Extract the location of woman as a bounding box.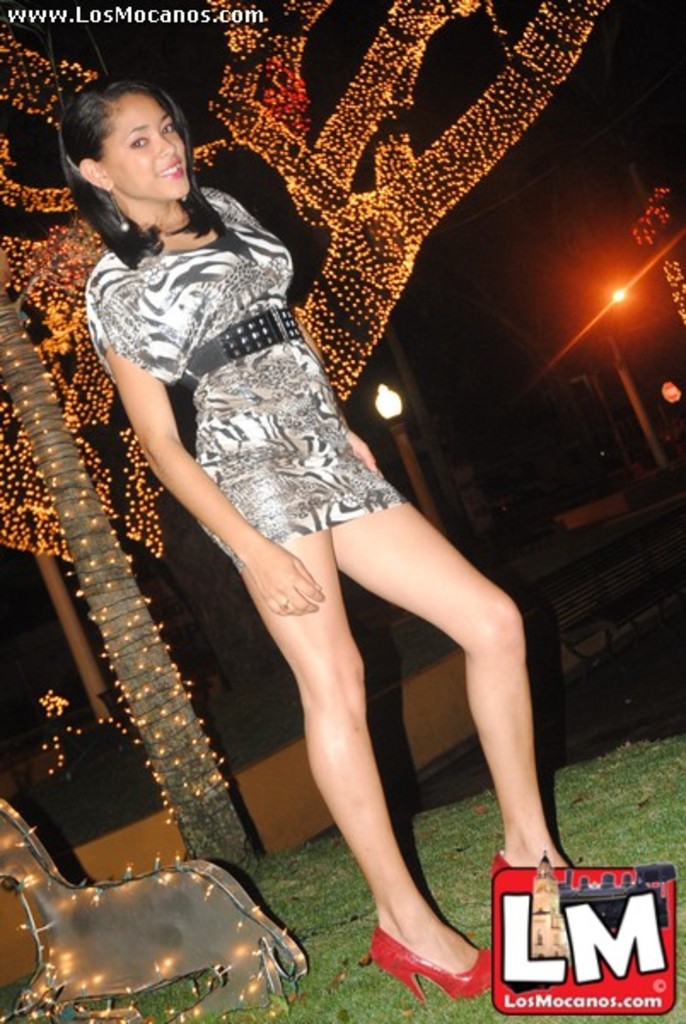
Rect(17, 60, 553, 1017).
